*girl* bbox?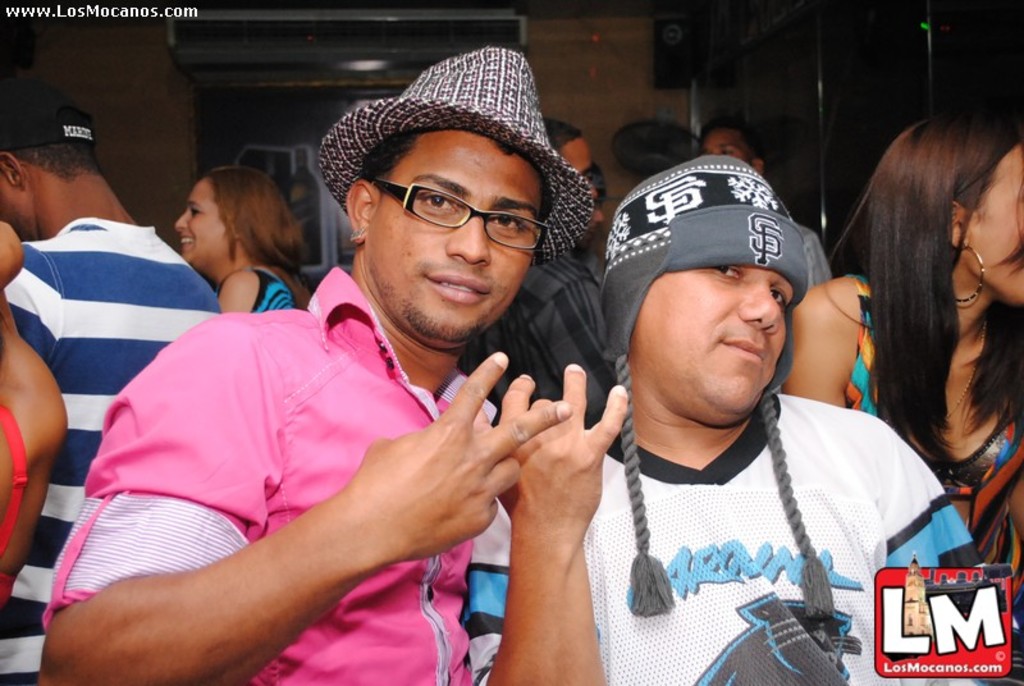
(left=777, top=97, right=1023, bottom=685)
